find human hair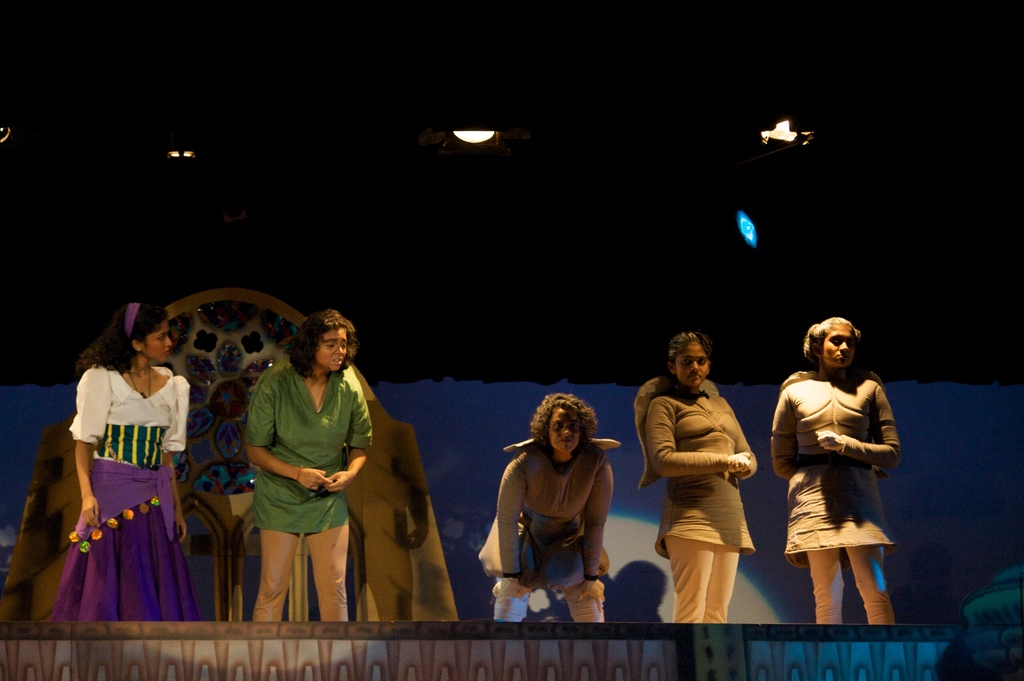
select_region(808, 316, 860, 371)
